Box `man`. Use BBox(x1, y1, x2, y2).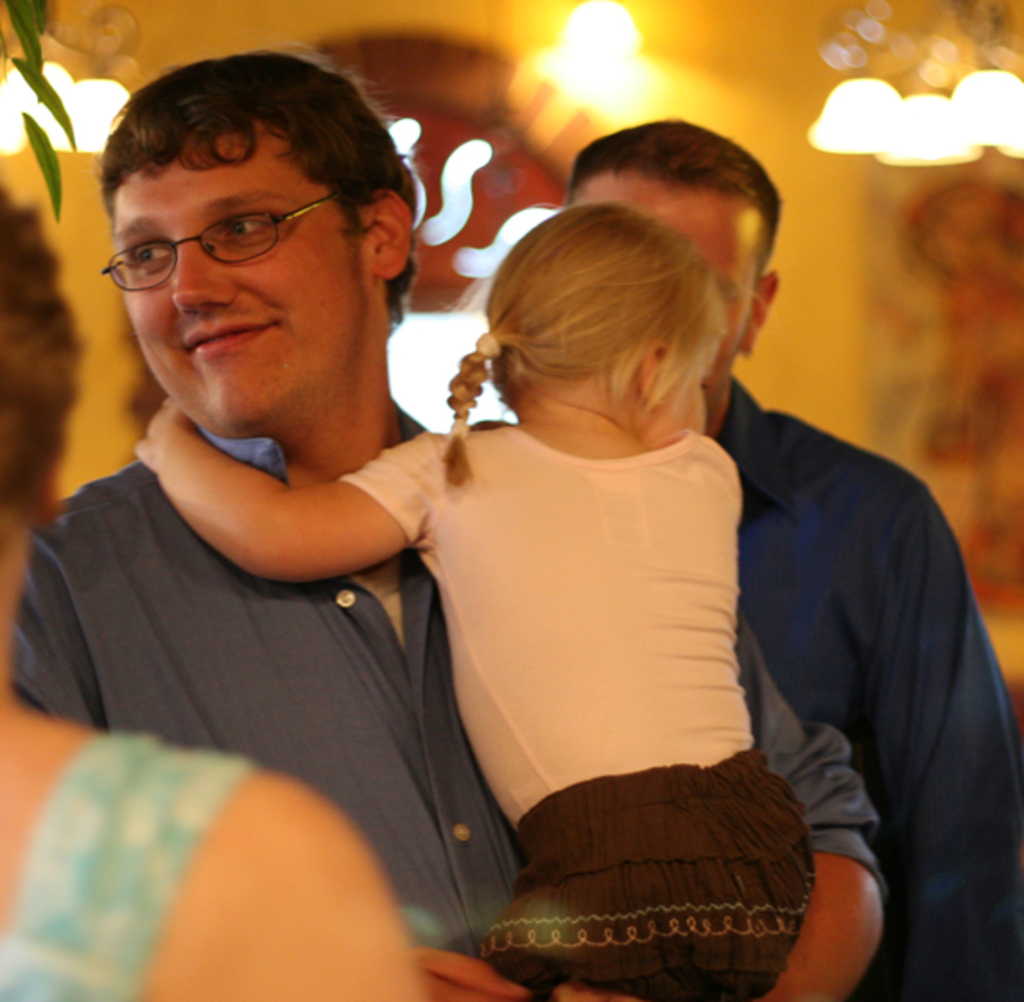
BBox(7, 50, 893, 1000).
